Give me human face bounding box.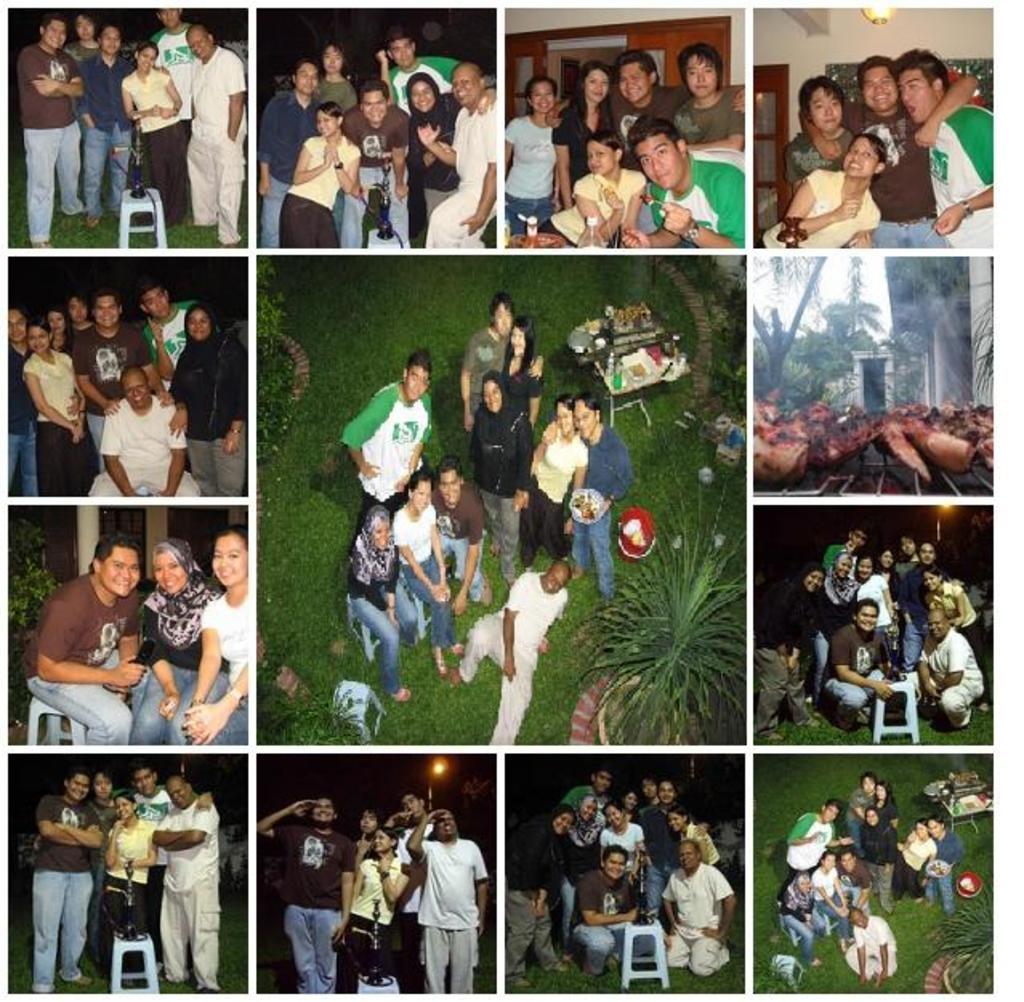
[123,370,152,404].
